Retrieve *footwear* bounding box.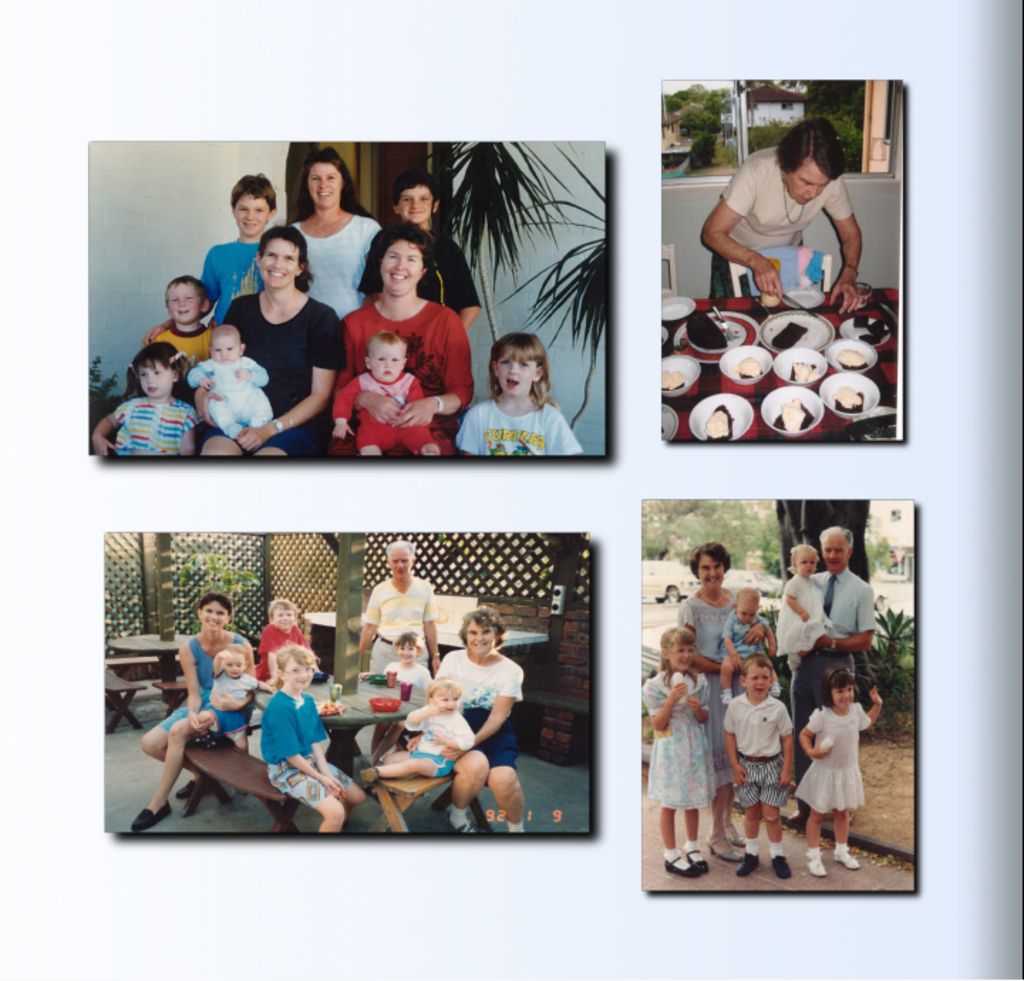
Bounding box: 767,849,794,881.
